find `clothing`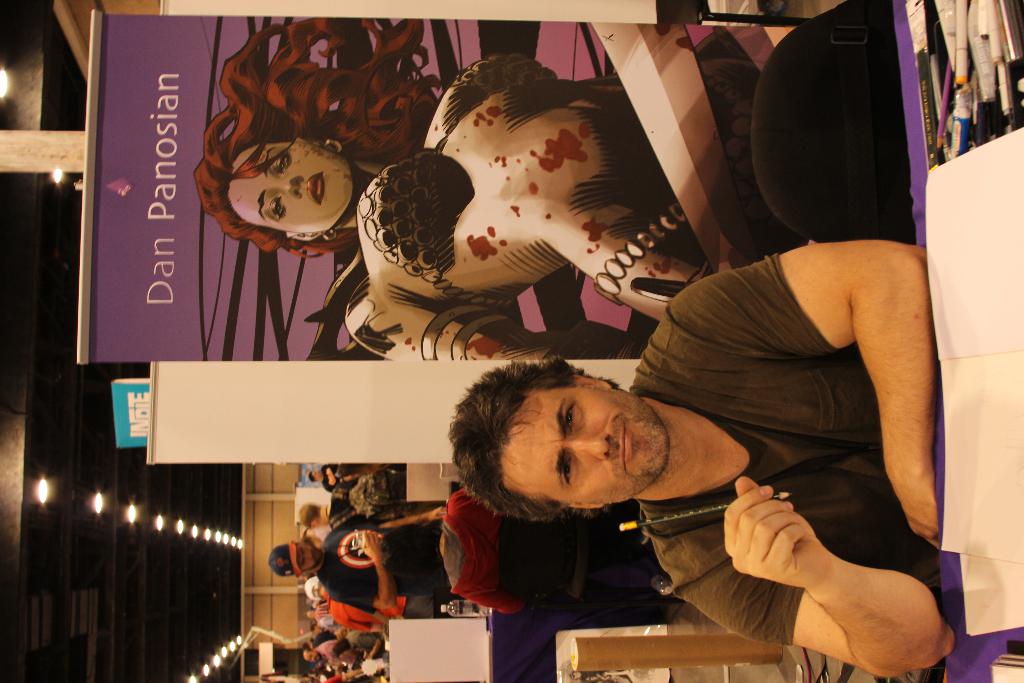
{"x1": 647, "y1": 185, "x2": 956, "y2": 611}
